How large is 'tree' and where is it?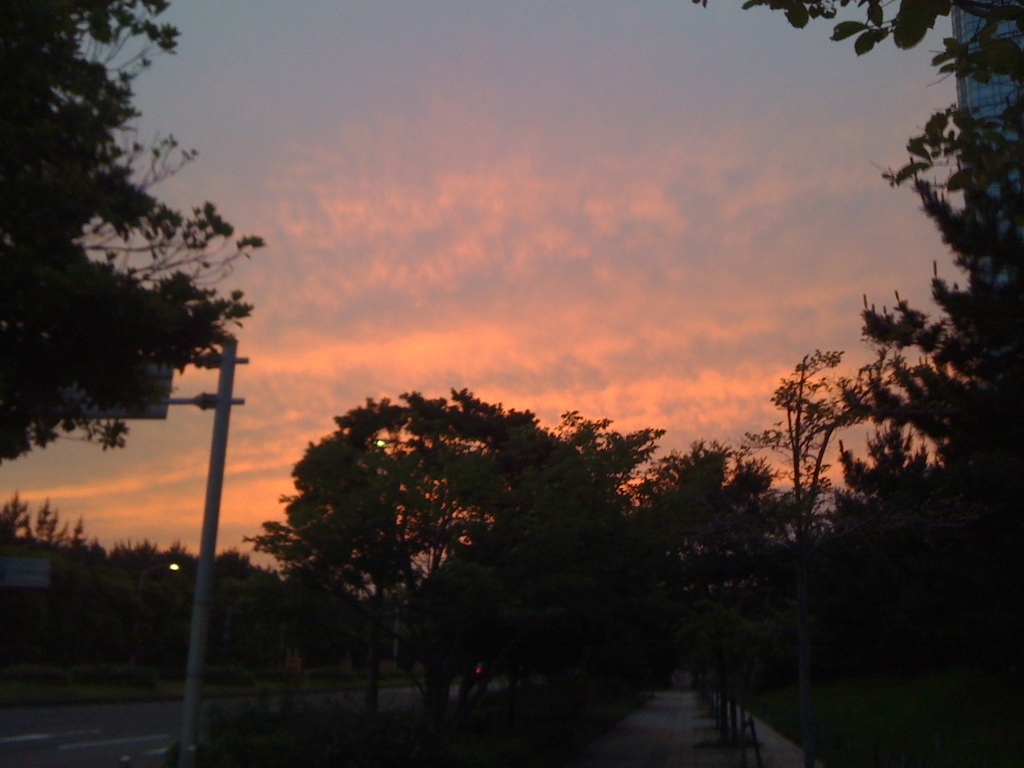
Bounding box: x1=8, y1=486, x2=202, y2=664.
